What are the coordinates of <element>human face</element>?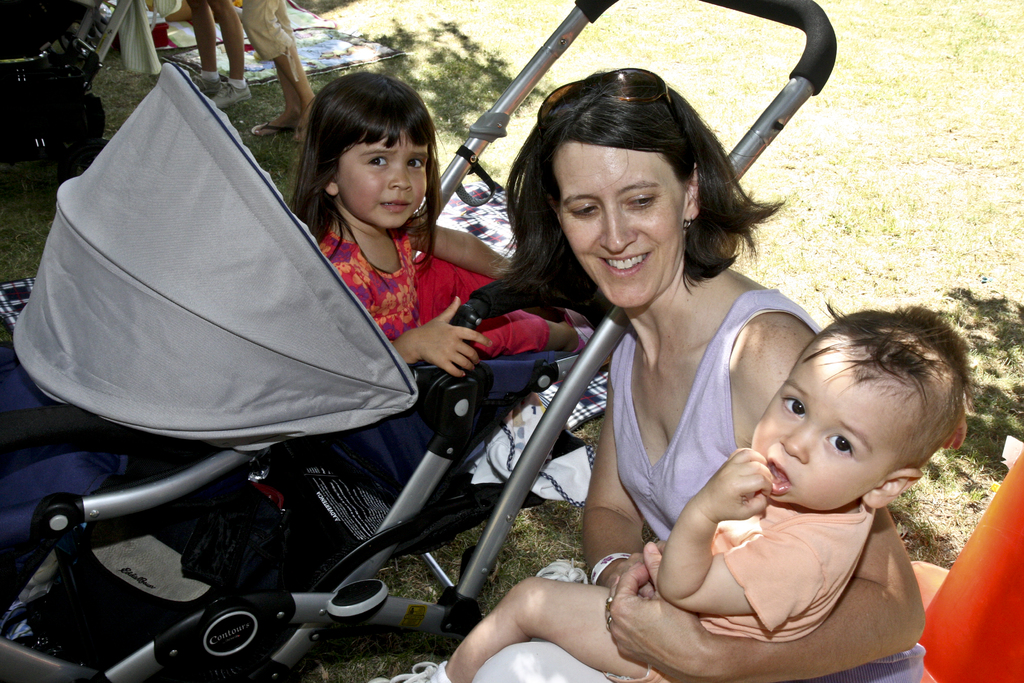
337/134/426/233.
